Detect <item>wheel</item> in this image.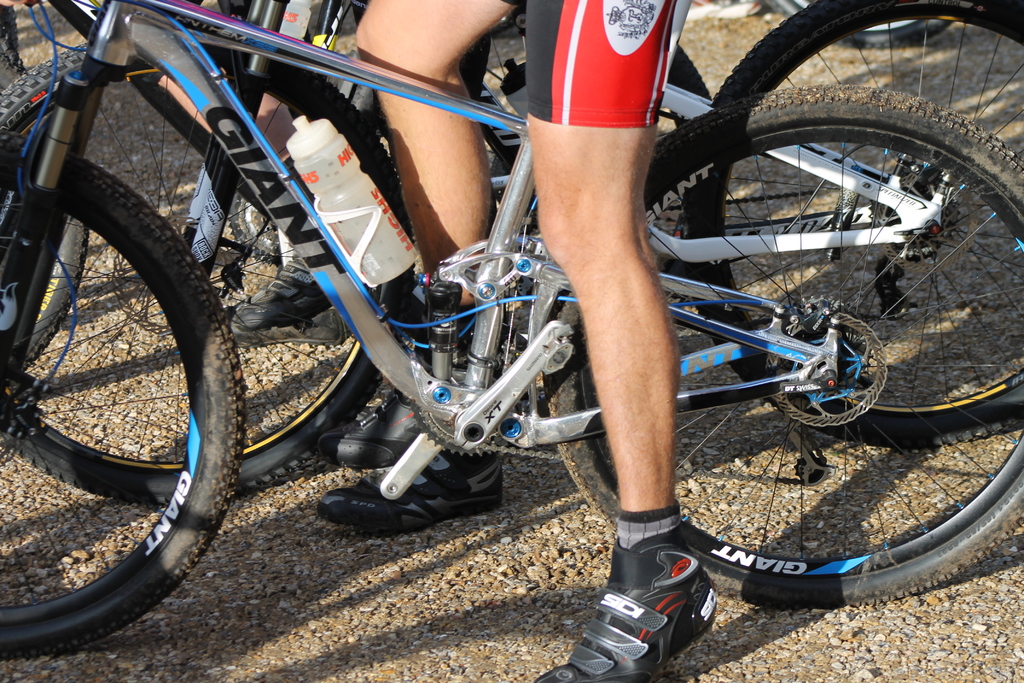
Detection: bbox=(0, 38, 387, 509).
